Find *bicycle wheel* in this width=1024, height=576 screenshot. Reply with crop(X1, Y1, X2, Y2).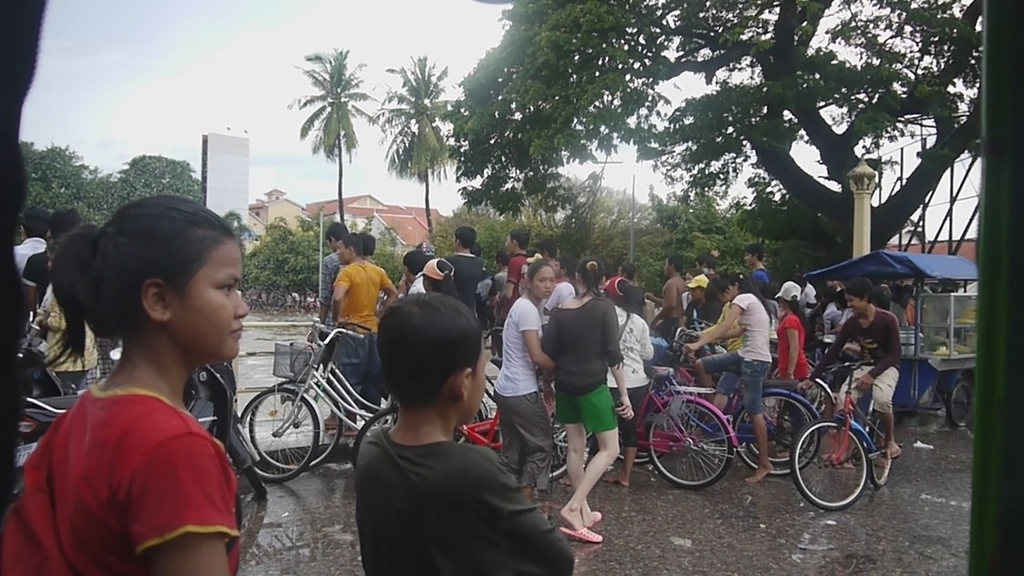
crop(862, 426, 893, 489).
